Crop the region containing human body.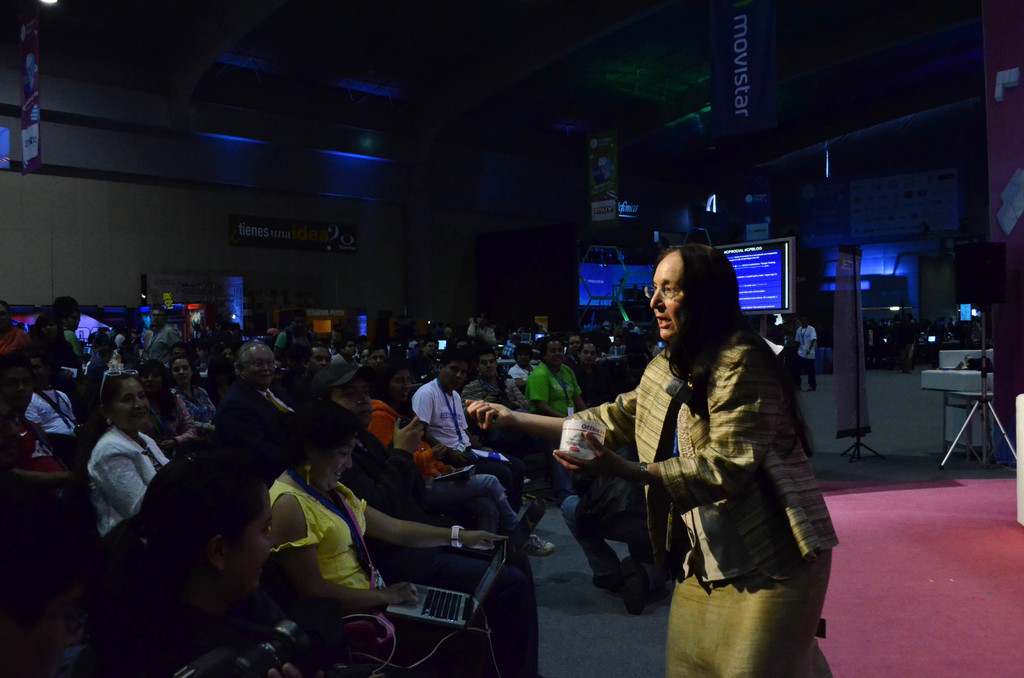
Crop region: region(28, 307, 60, 341).
